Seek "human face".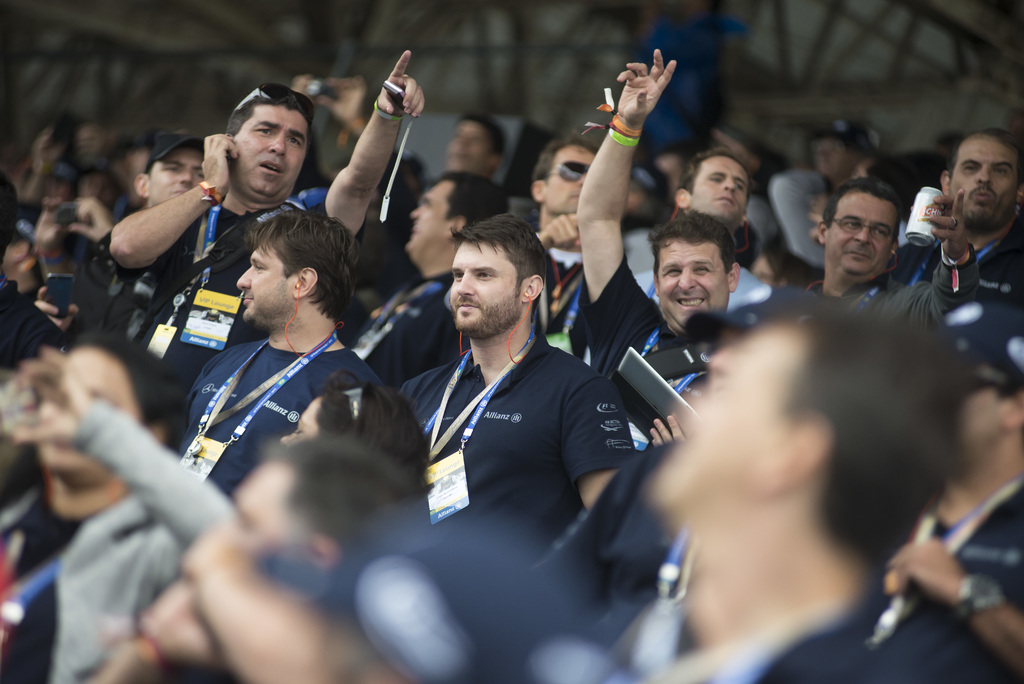
547 146 595 213.
